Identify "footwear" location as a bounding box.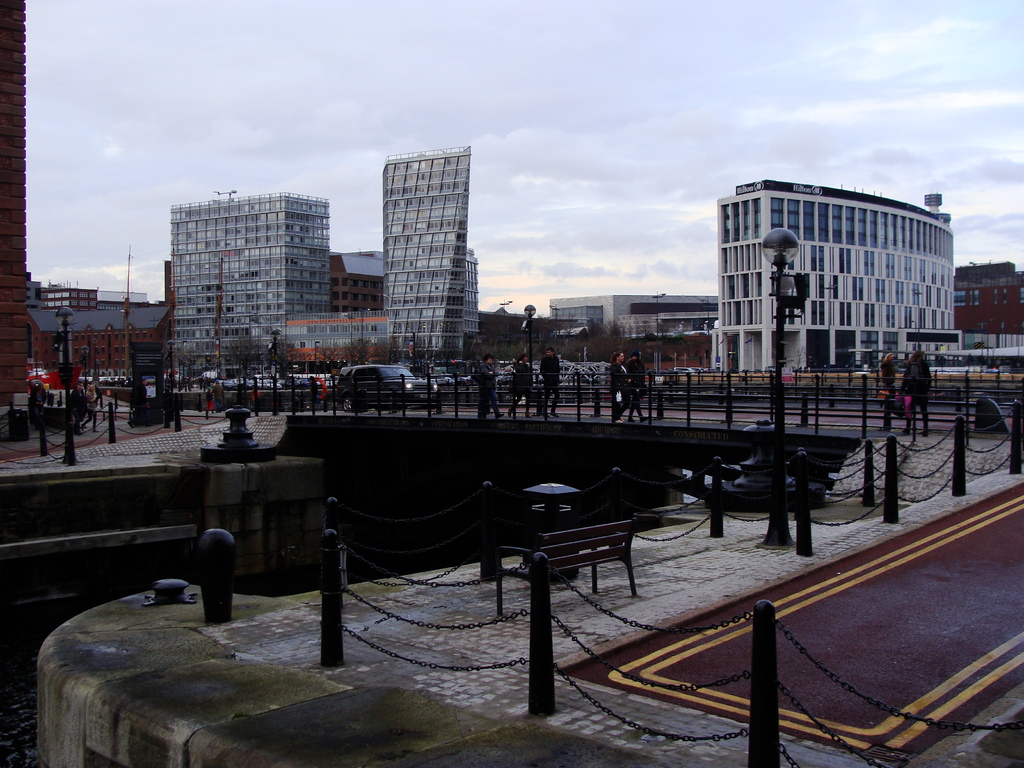
bbox=[920, 426, 929, 440].
